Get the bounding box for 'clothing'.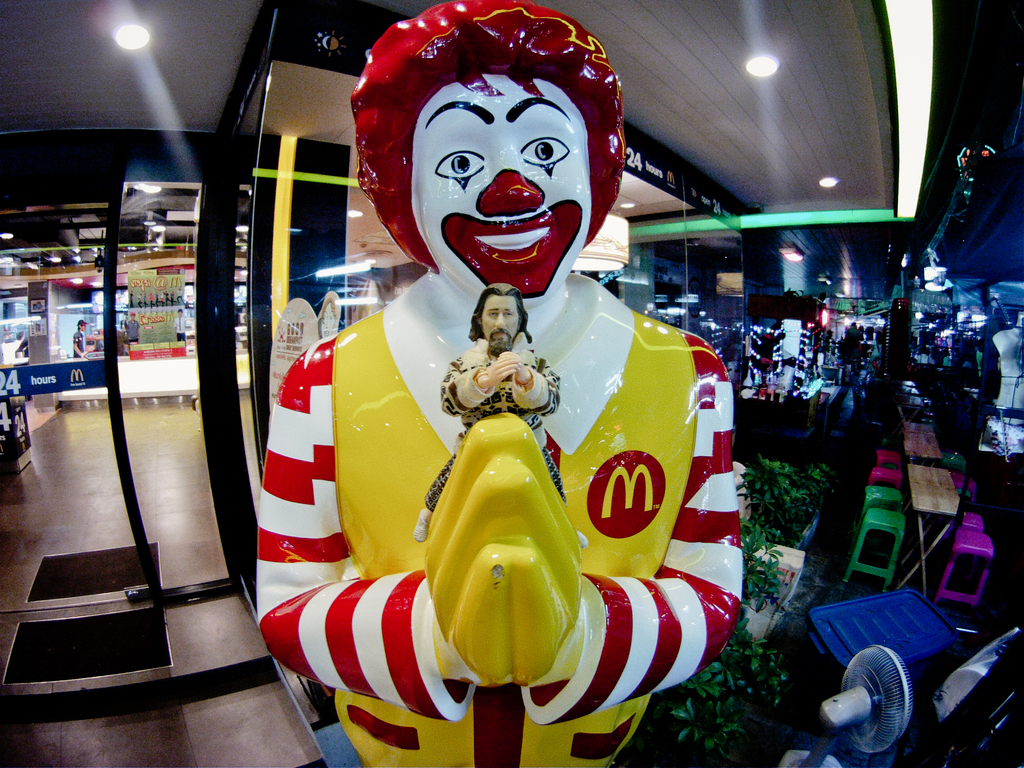
pyautogui.locateOnScreen(122, 316, 142, 342).
